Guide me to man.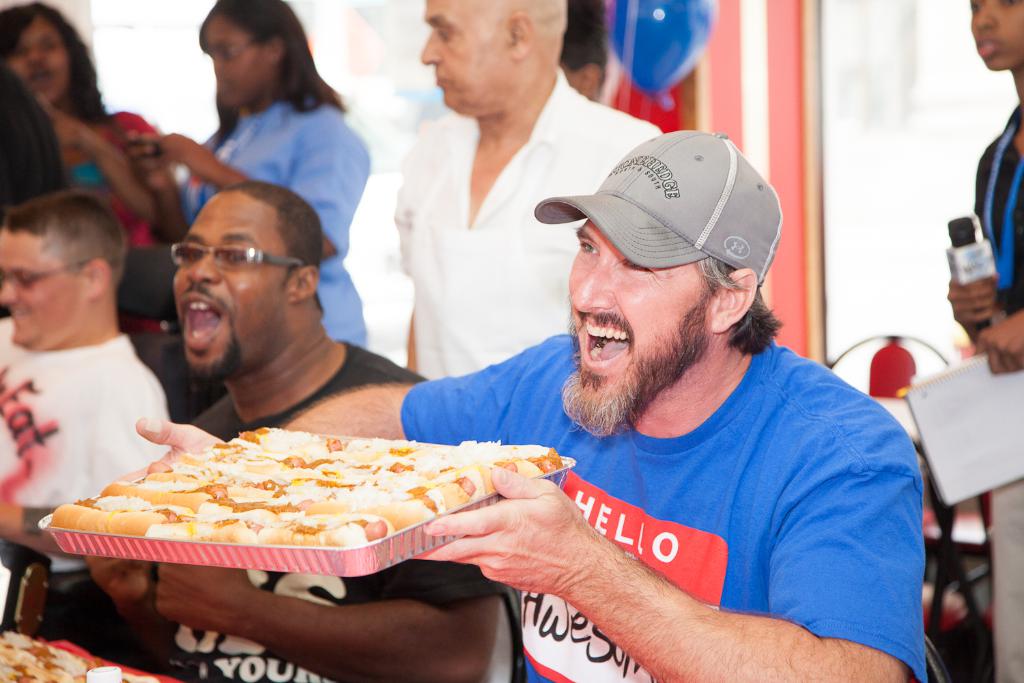
Guidance: 0/199/198/531.
